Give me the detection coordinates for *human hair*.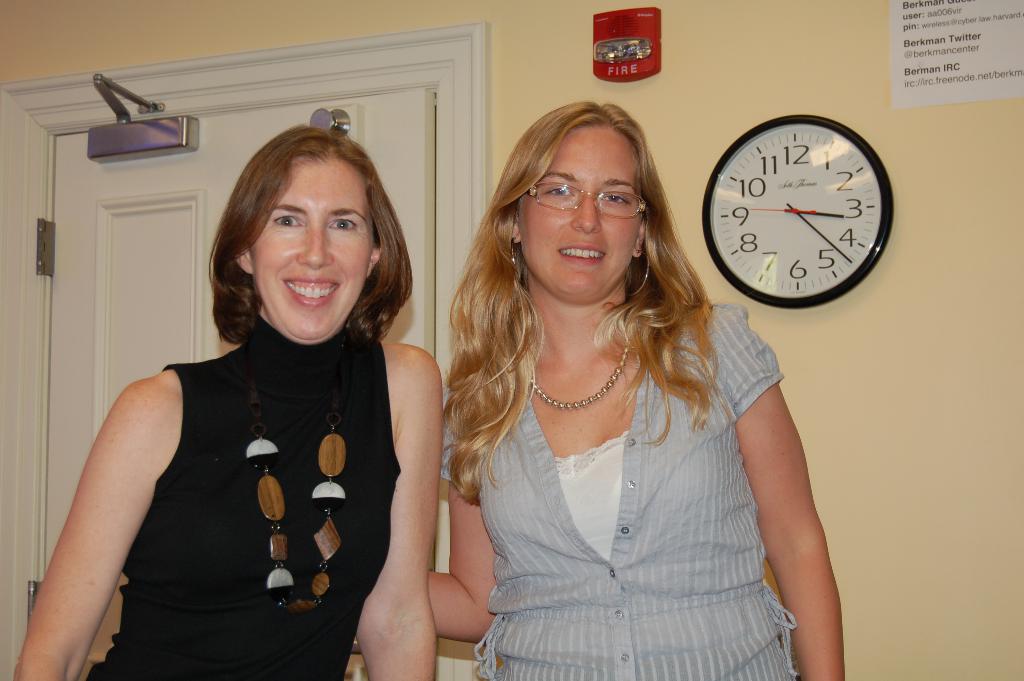
198 117 394 345.
